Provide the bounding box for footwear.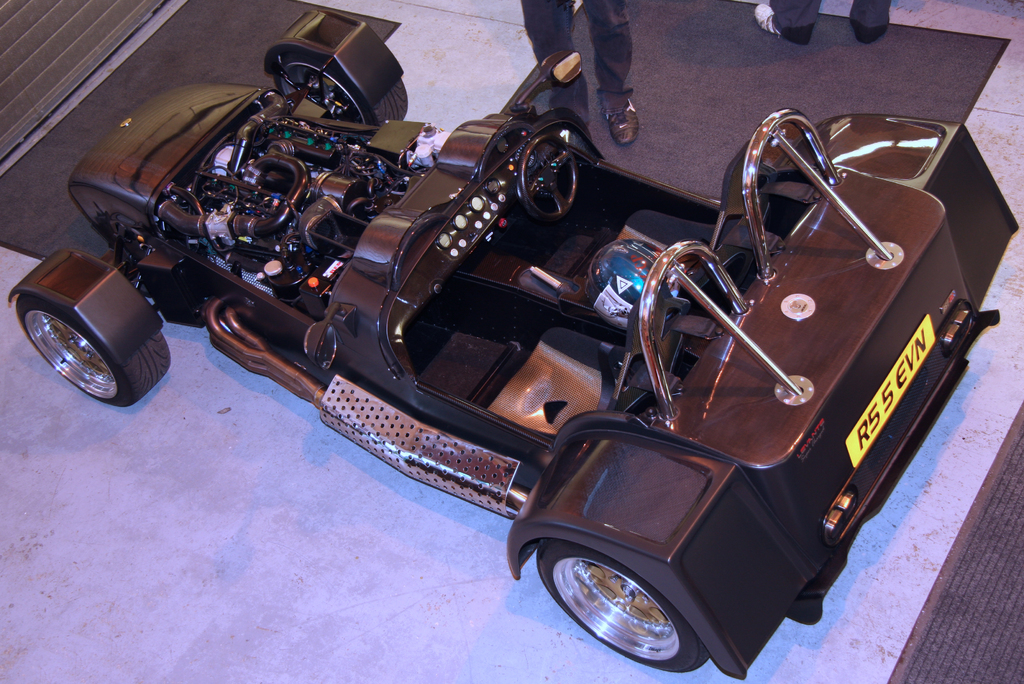
x1=599 y1=95 x2=641 y2=151.
